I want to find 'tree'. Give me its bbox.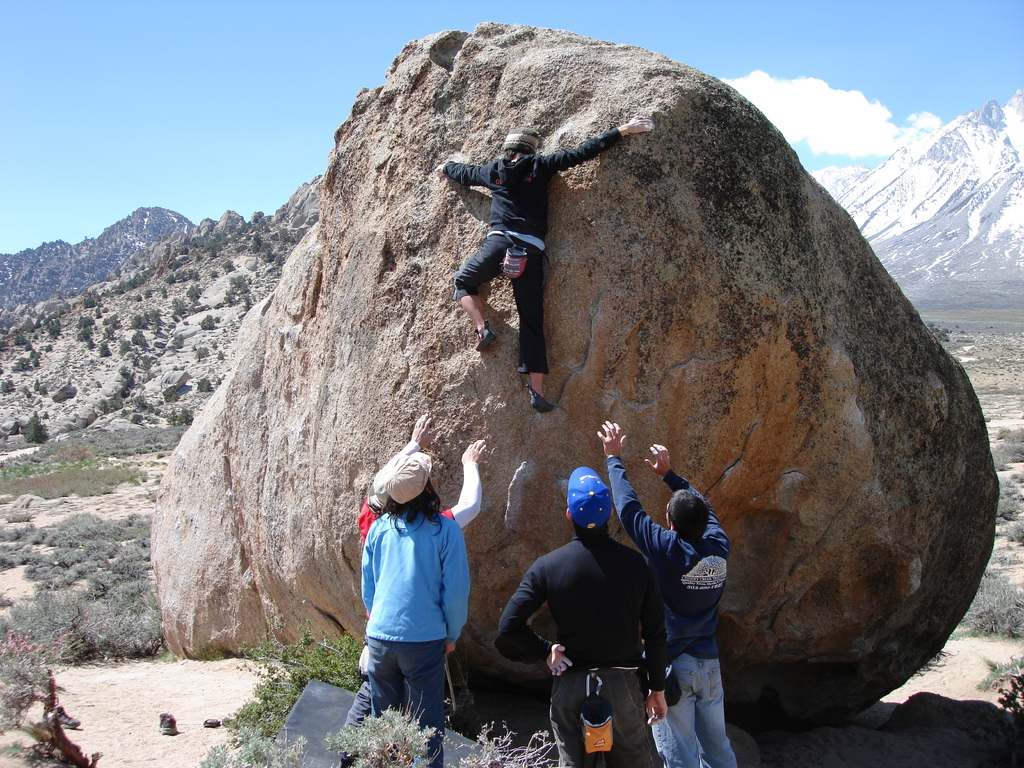
box=[181, 410, 193, 429].
